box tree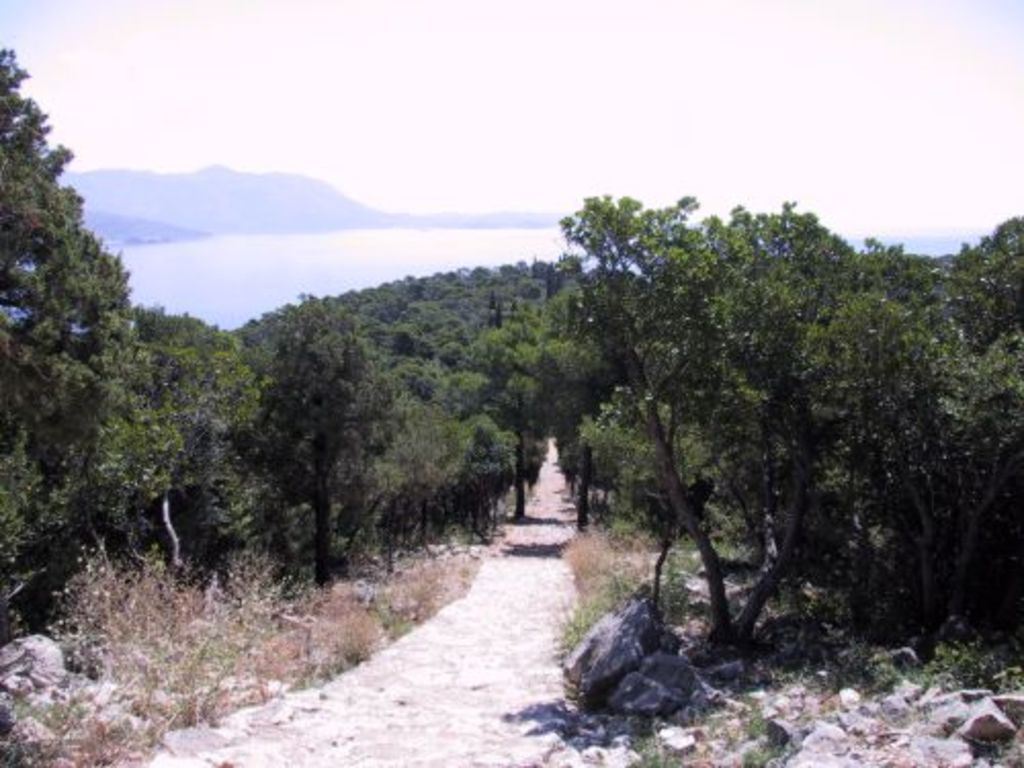
393:334:504:549
